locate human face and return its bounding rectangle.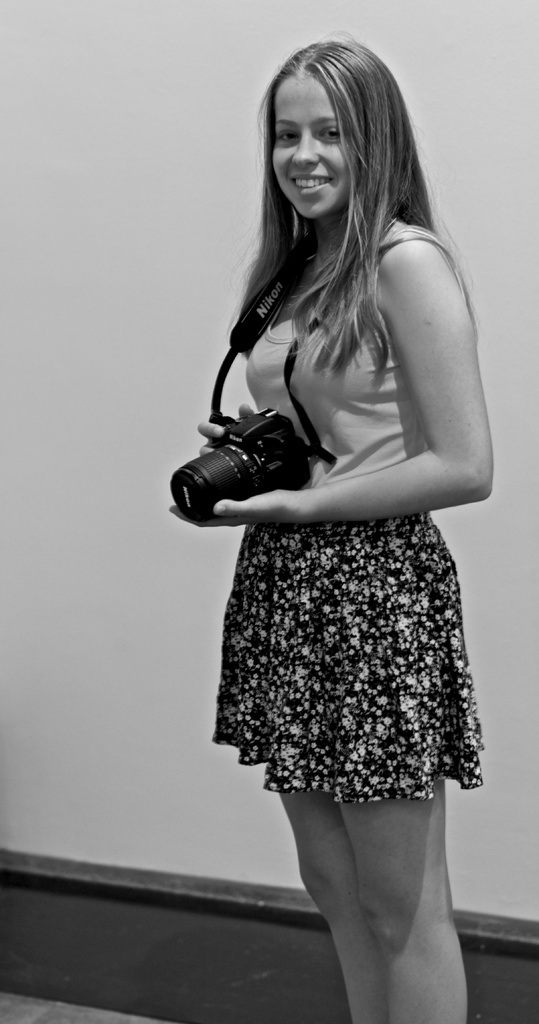
(left=274, top=76, right=357, bottom=214).
